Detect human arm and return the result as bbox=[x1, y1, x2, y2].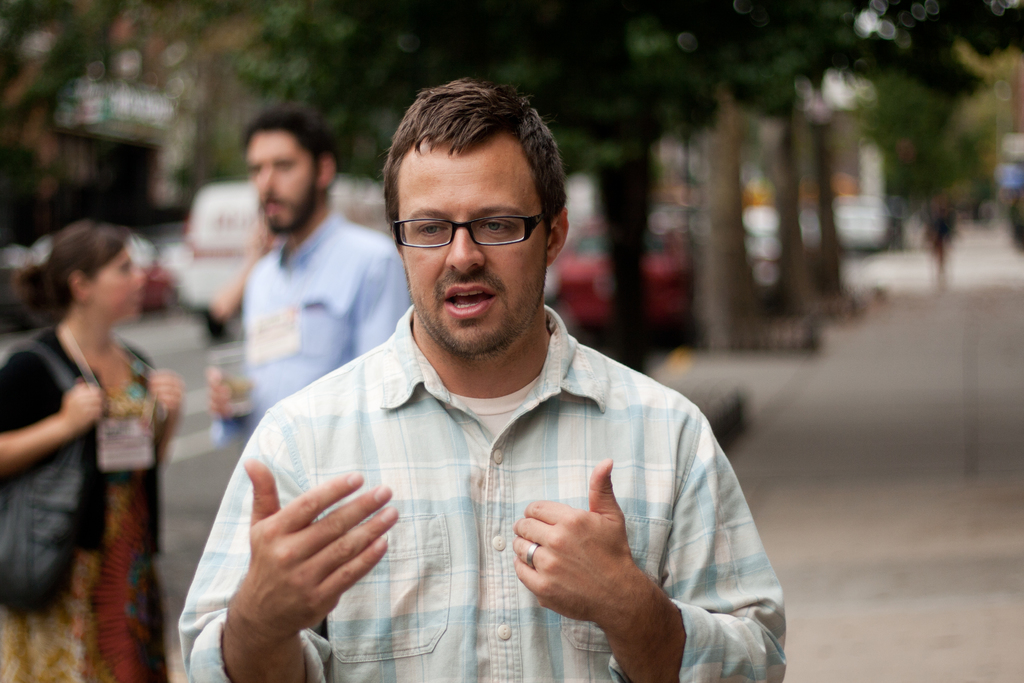
bbox=[145, 356, 189, 475].
